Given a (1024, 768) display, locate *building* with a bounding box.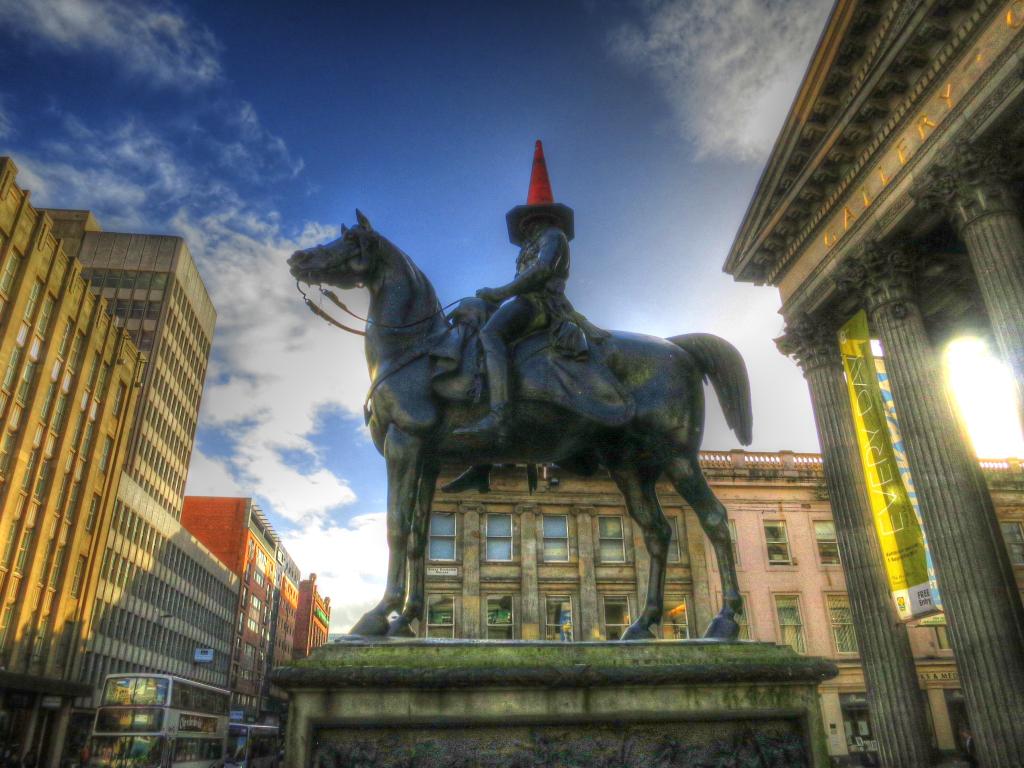
Located: select_region(724, 0, 1023, 767).
